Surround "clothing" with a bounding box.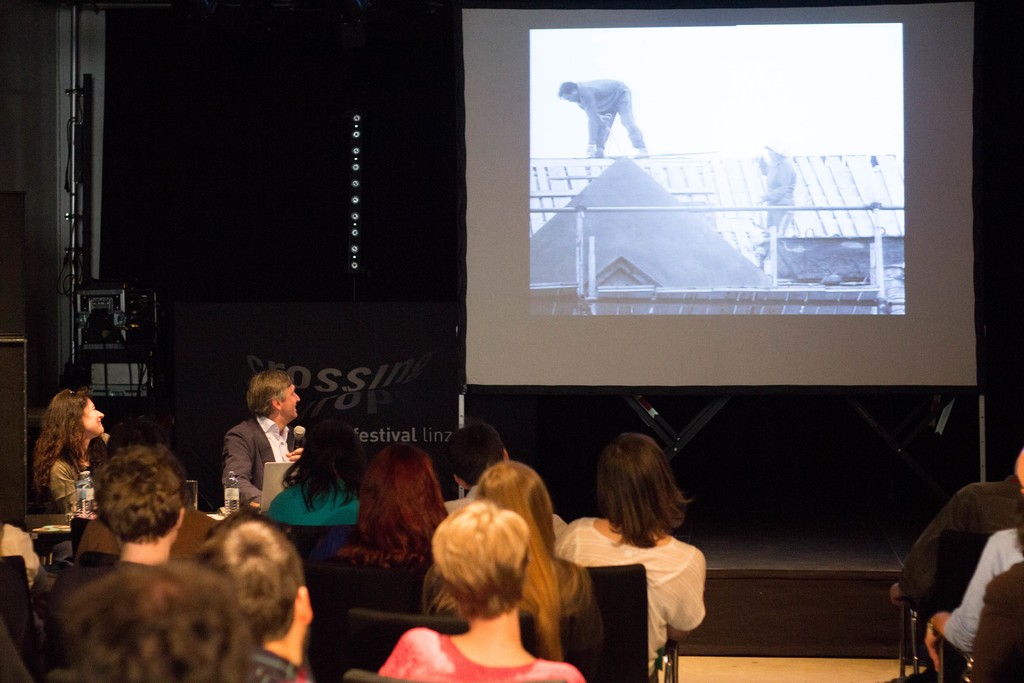
left=890, top=477, right=1007, bottom=643.
